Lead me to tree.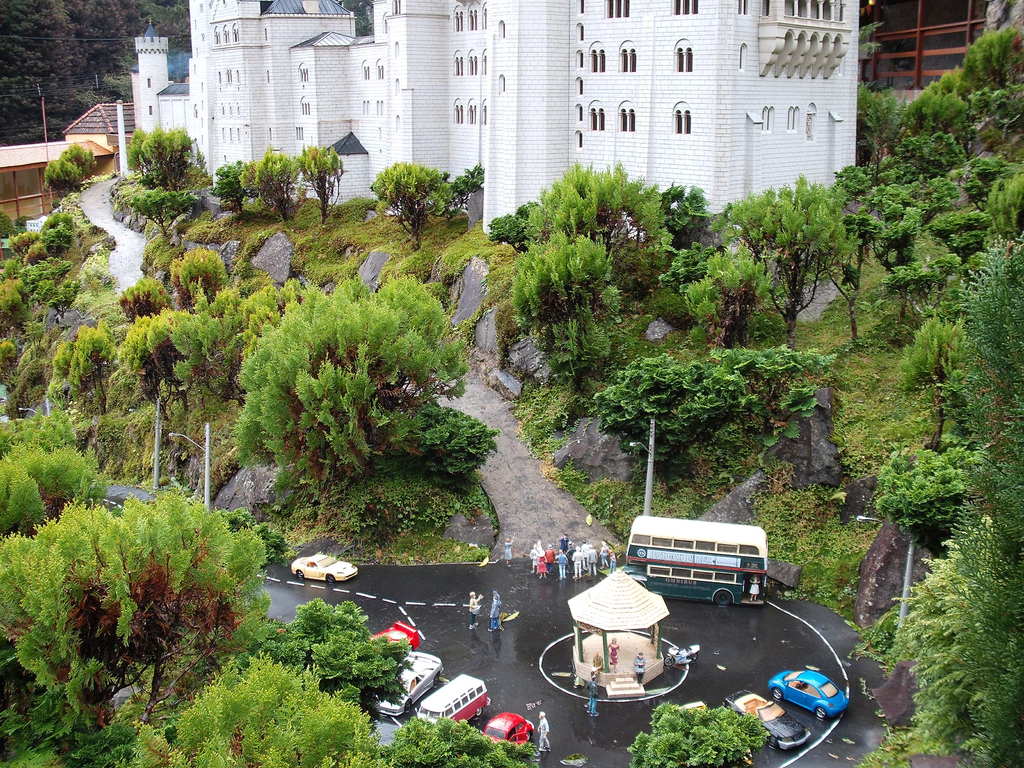
Lead to l=854, t=72, r=925, b=176.
